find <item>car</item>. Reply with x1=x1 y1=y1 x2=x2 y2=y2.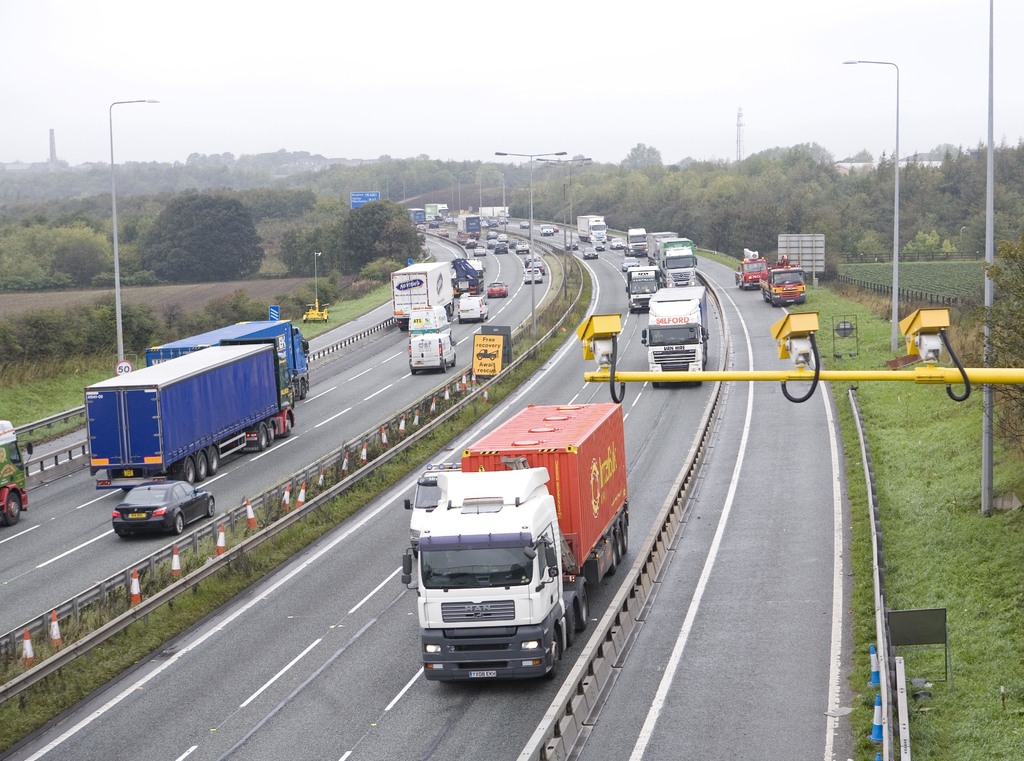
x1=609 y1=237 x2=625 y2=249.
